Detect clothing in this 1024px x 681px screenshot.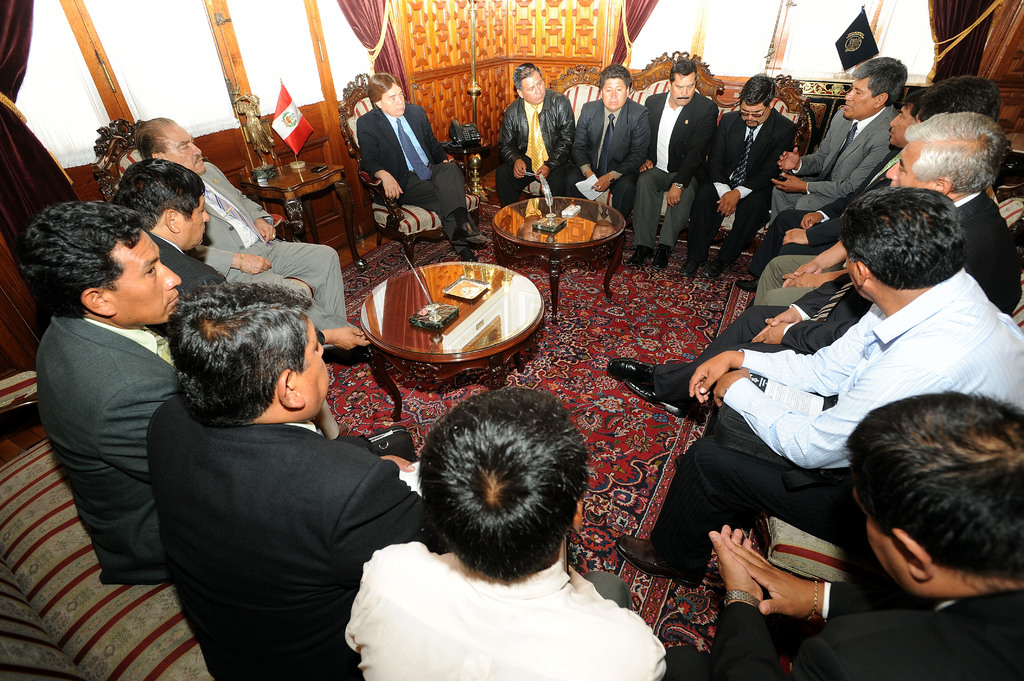
Detection: (683, 574, 1023, 680).
